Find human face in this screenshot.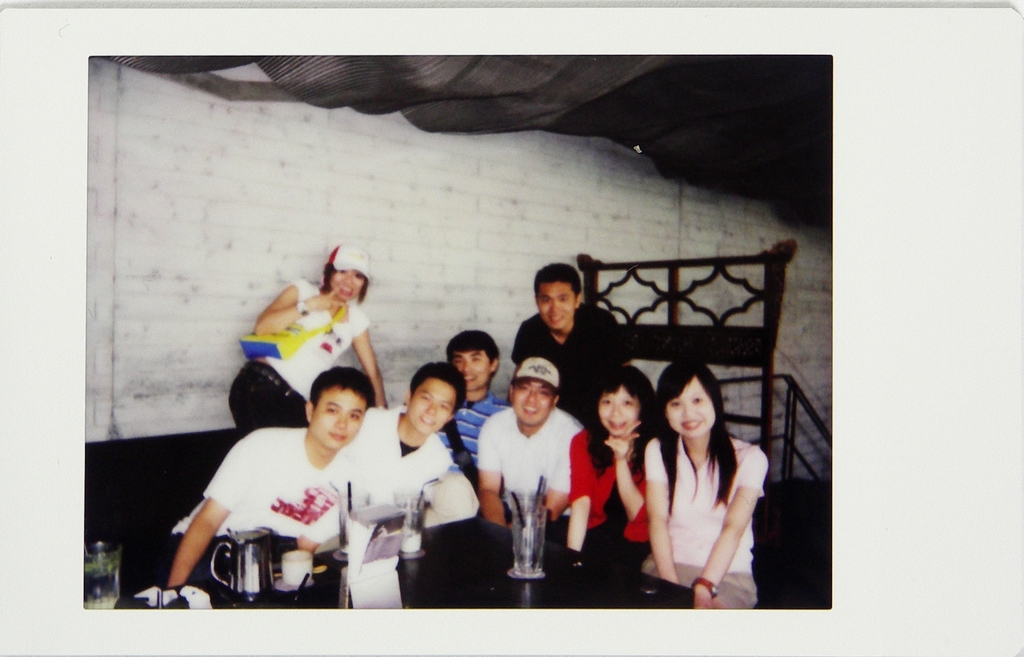
The bounding box for human face is [left=512, top=378, right=556, bottom=428].
